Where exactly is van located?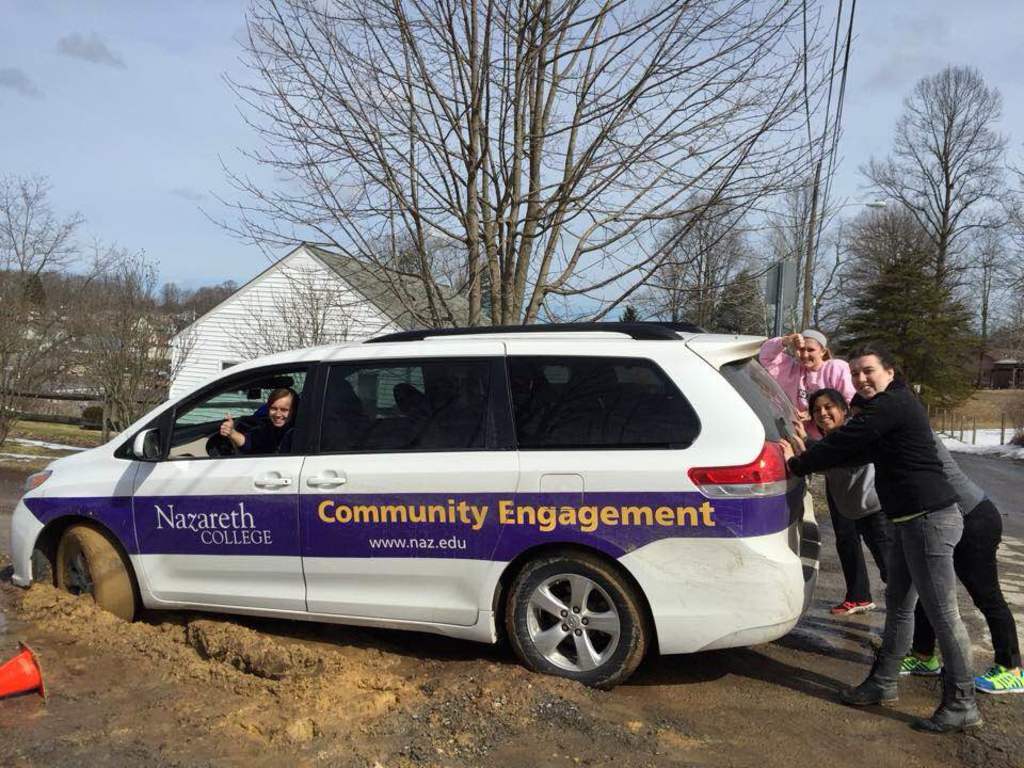
Its bounding box is 7,317,822,689.
